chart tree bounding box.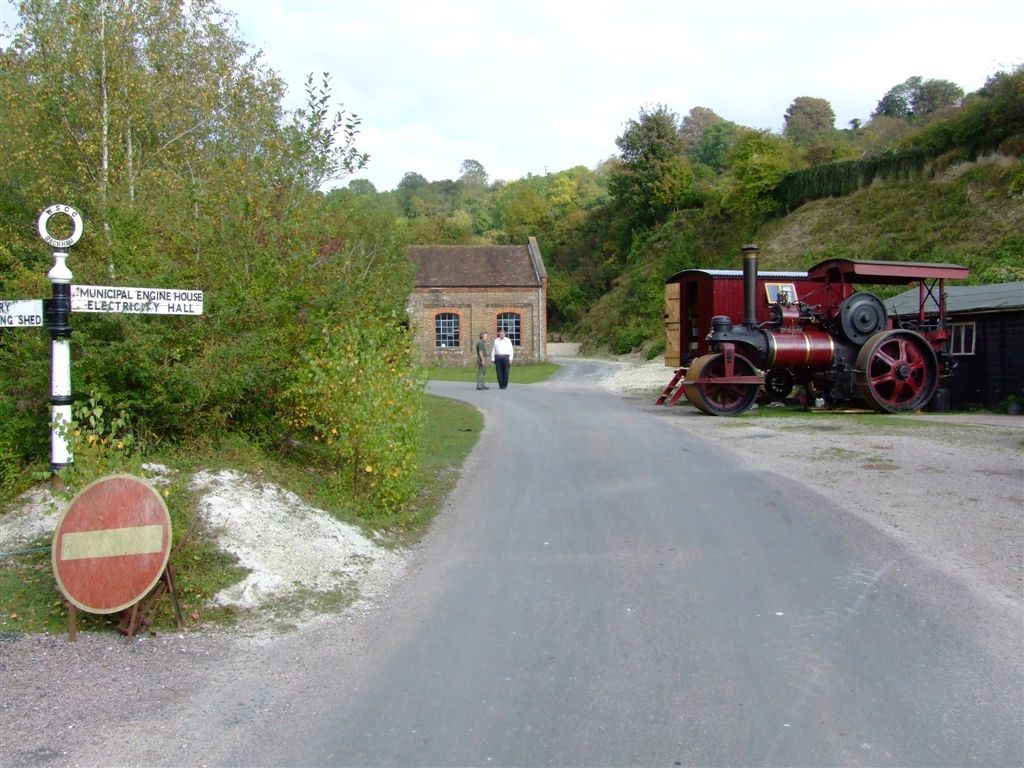
Charted: <box>0,0,435,468</box>.
